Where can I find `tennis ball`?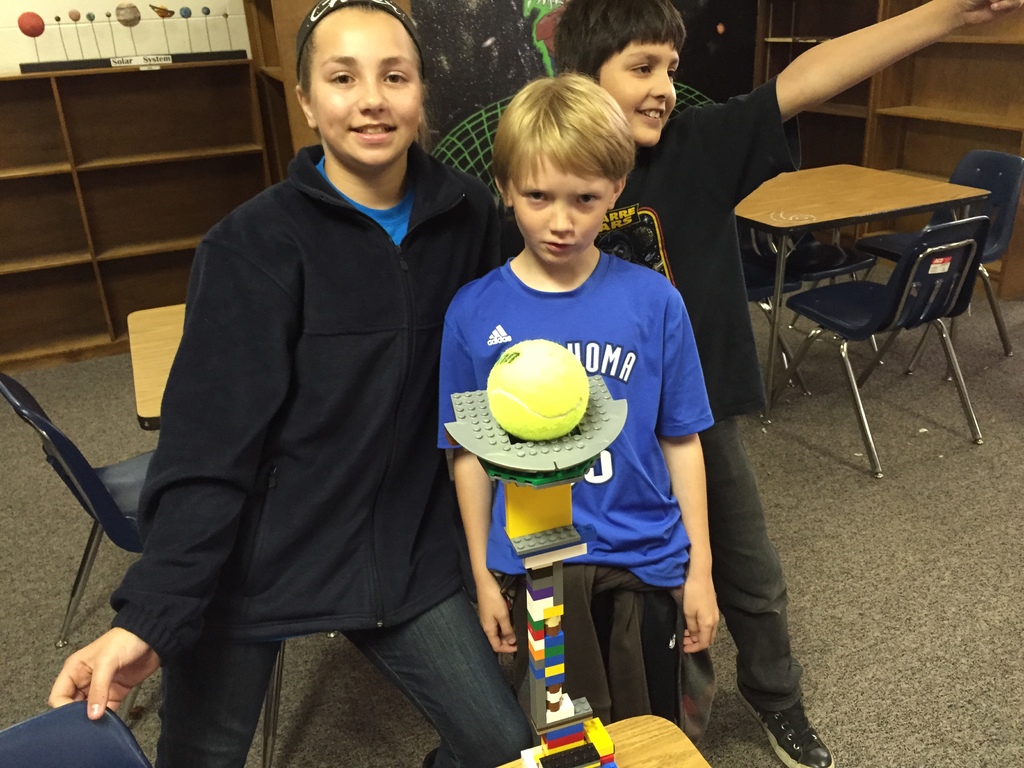
You can find it at (left=486, top=337, right=588, bottom=440).
